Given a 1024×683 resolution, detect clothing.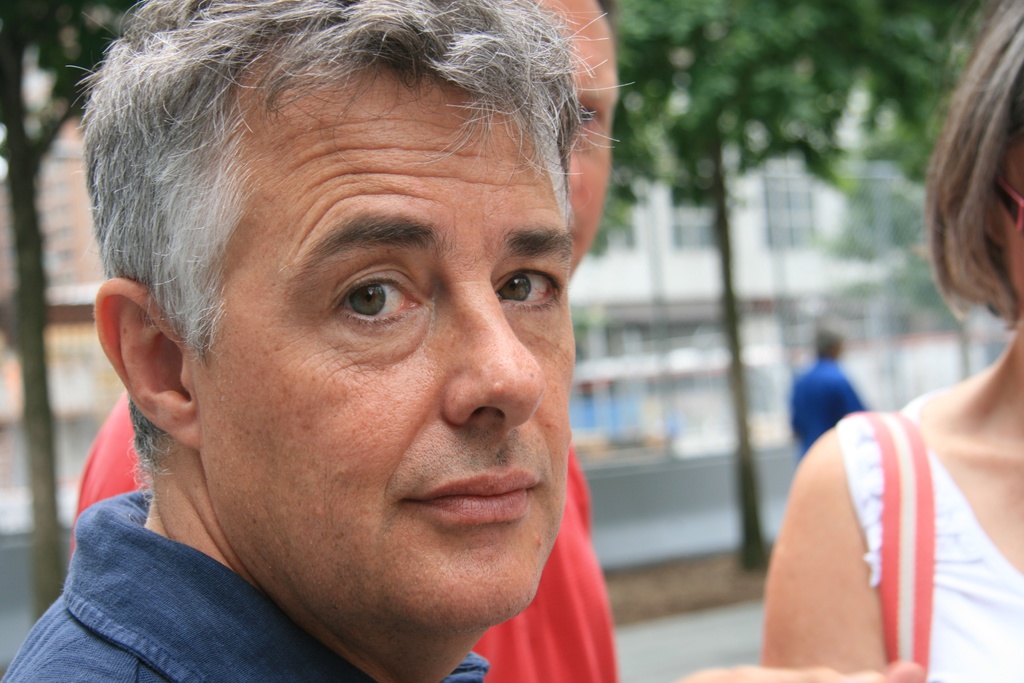
792,360,865,463.
